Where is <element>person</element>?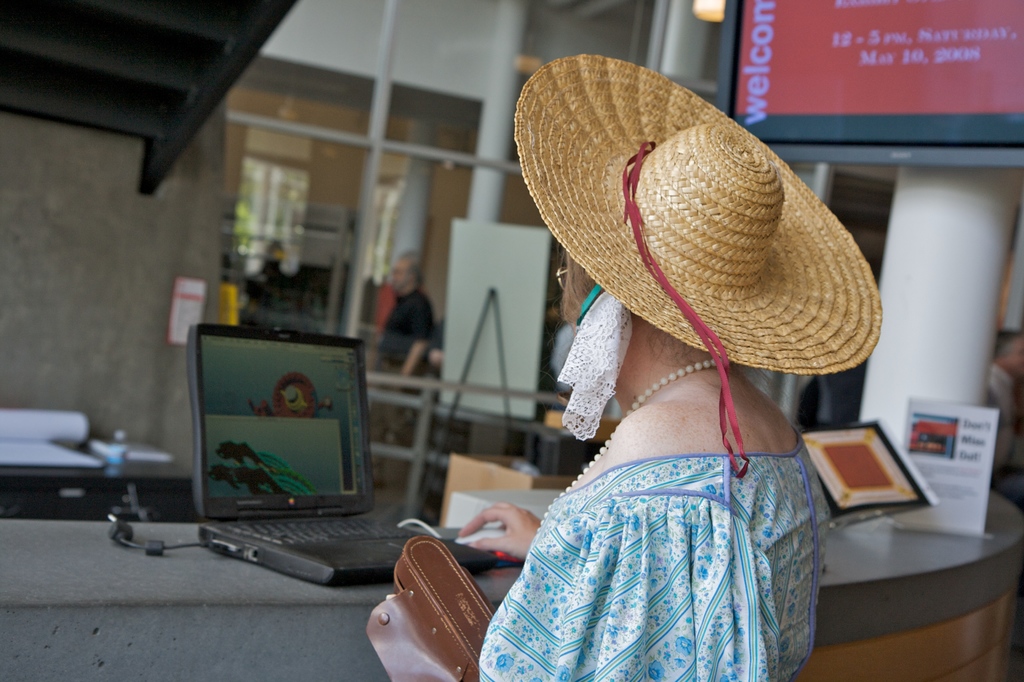
x1=452 y1=88 x2=896 y2=669.
